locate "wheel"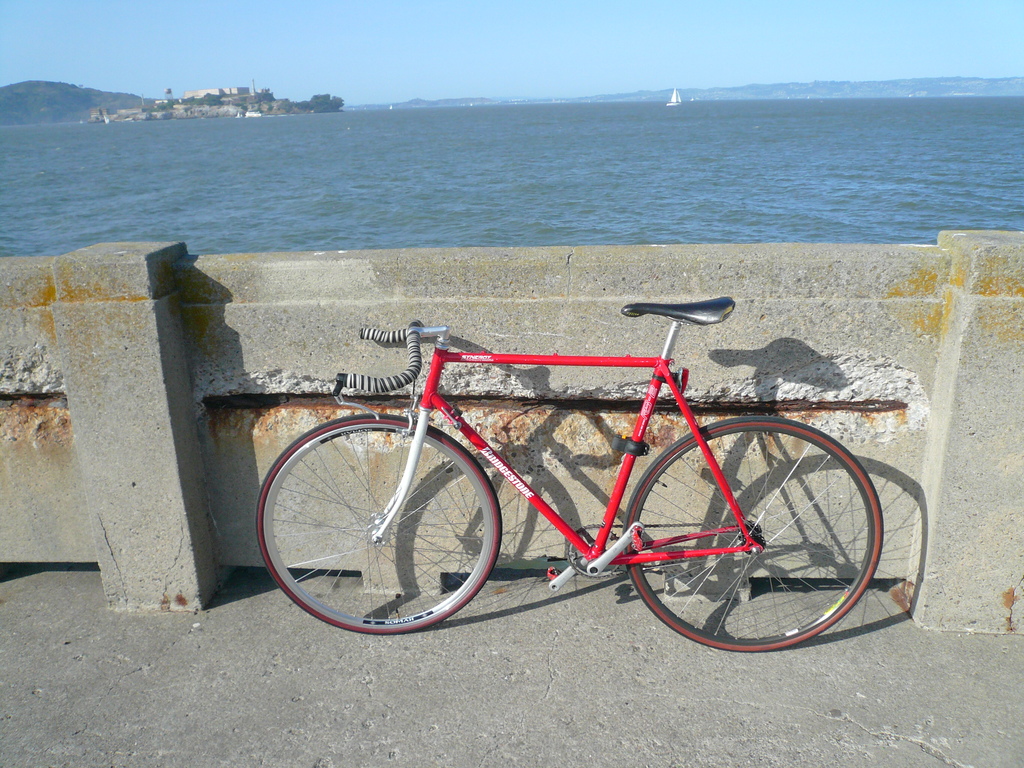
623/420/885/651
